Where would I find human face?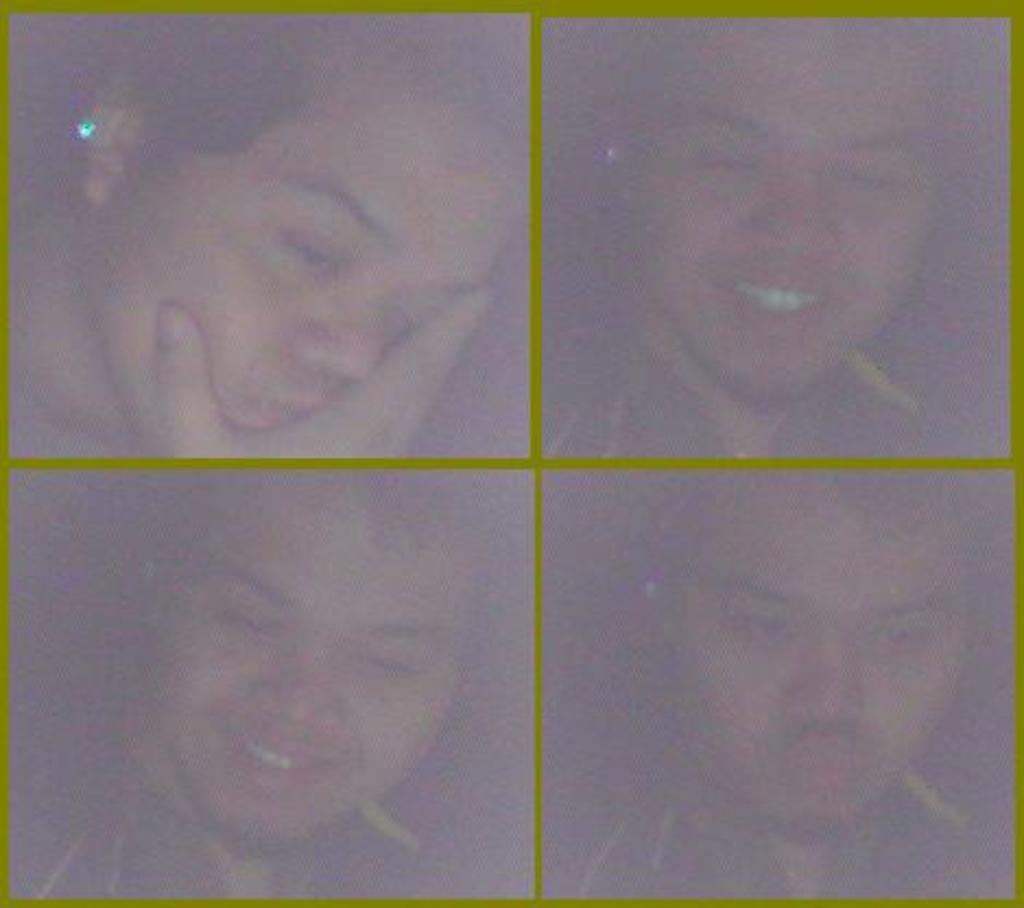
At (left=638, top=20, right=930, bottom=386).
